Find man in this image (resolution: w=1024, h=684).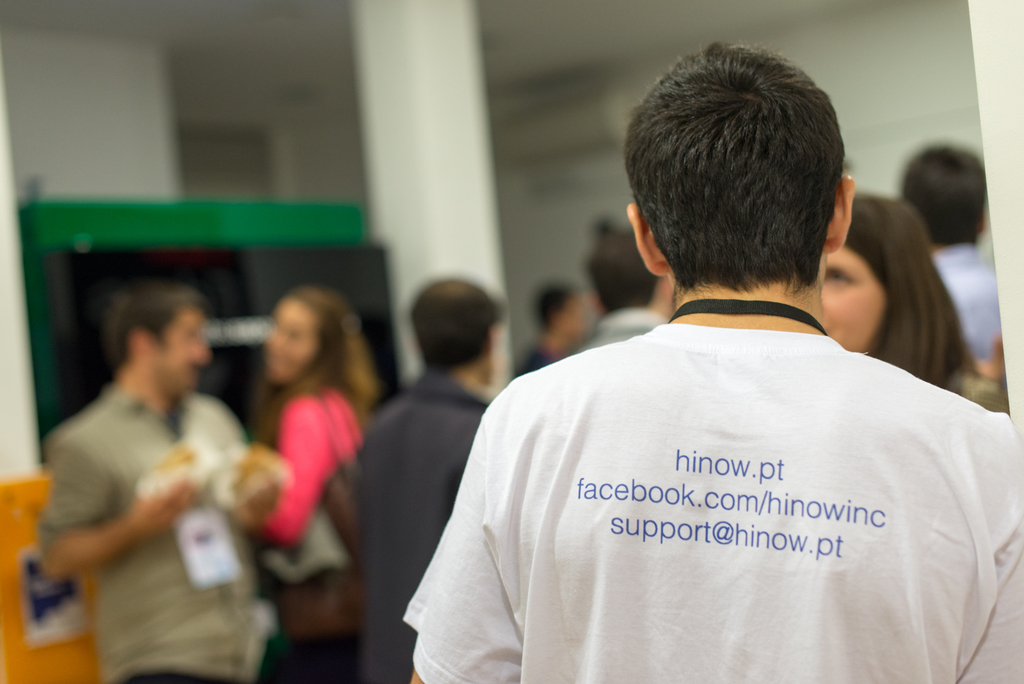
select_region(901, 149, 1002, 338).
